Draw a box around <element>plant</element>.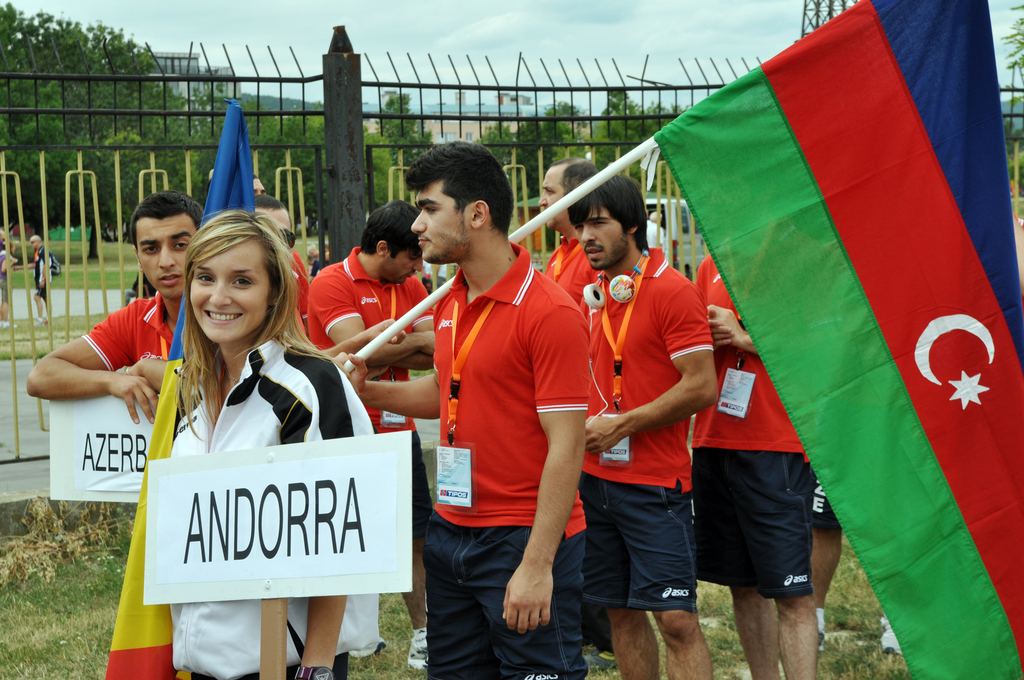
[586, 649, 632, 679].
